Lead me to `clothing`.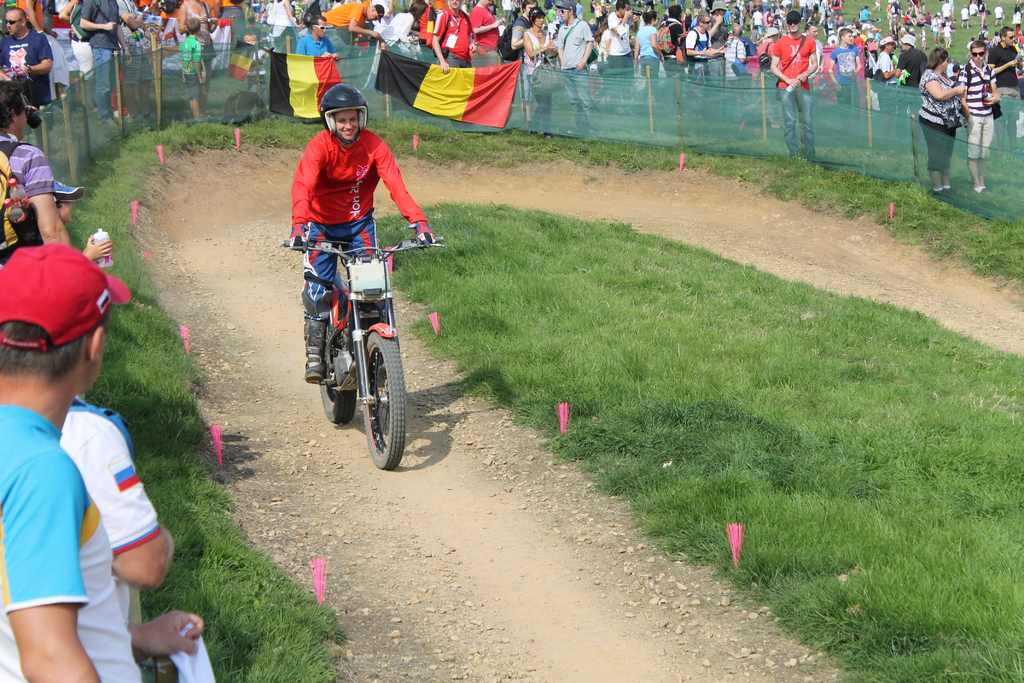
Lead to [326, 0, 366, 47].
